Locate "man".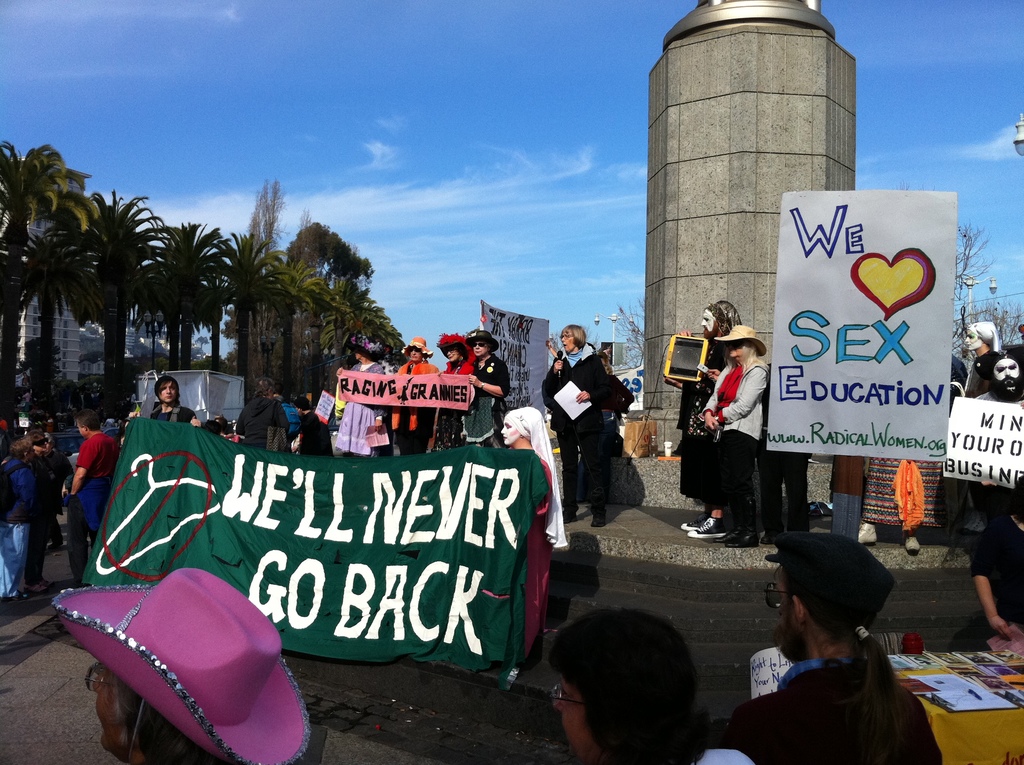
Bounding box: select_region(234, 378, 291, 452).
